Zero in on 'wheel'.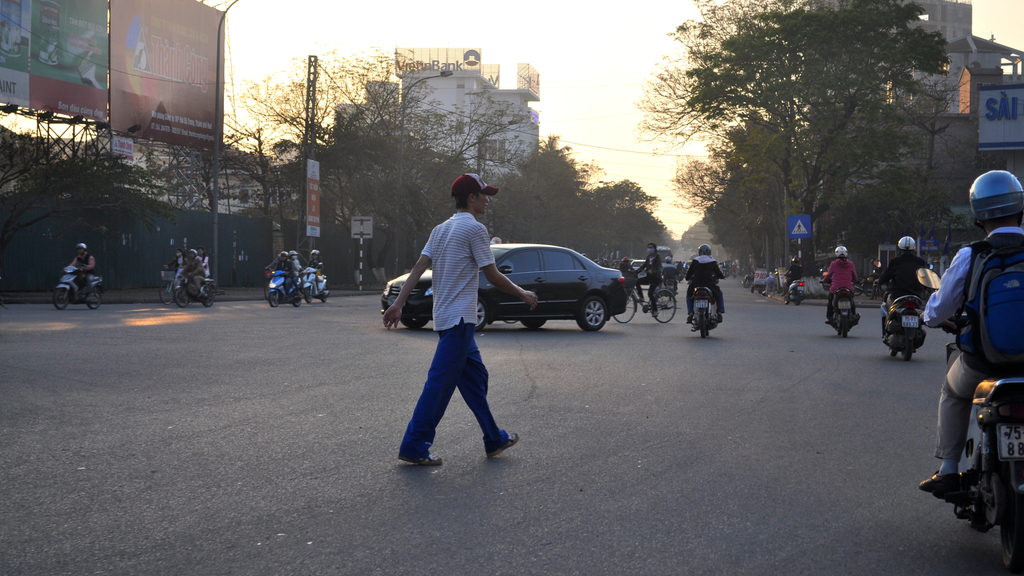
Zeroed in: {"left": 705, "top": 309, "right": 711, "bottom": 336}.
